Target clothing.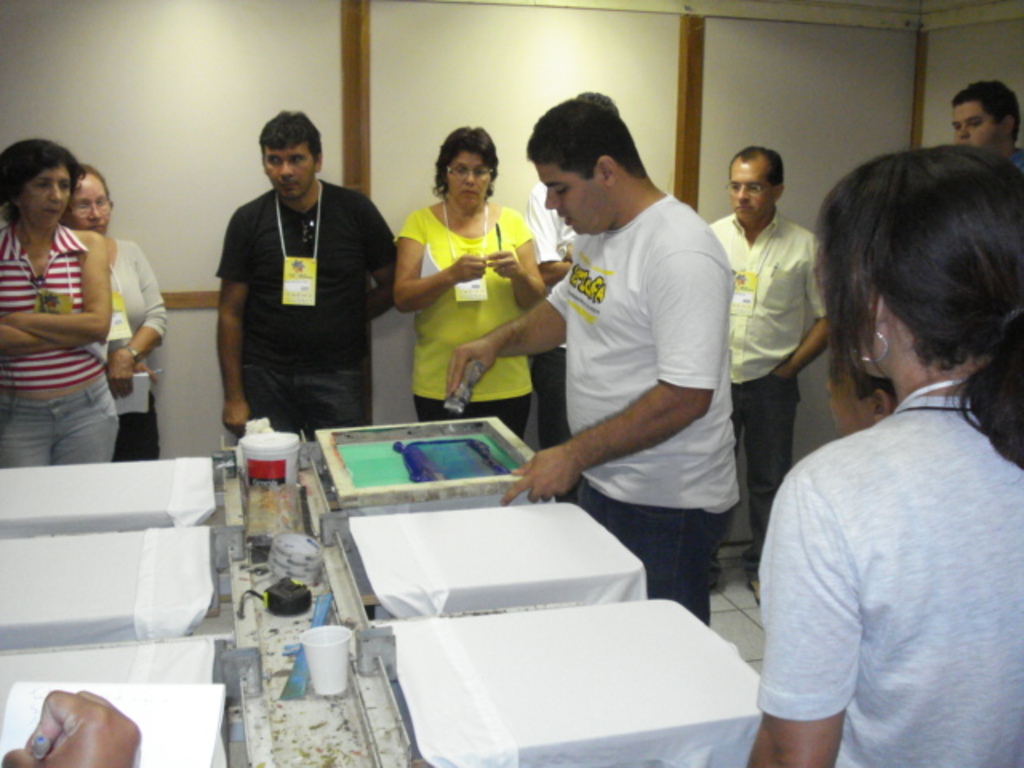
Target region: rect(216, 178, 400, 435).
